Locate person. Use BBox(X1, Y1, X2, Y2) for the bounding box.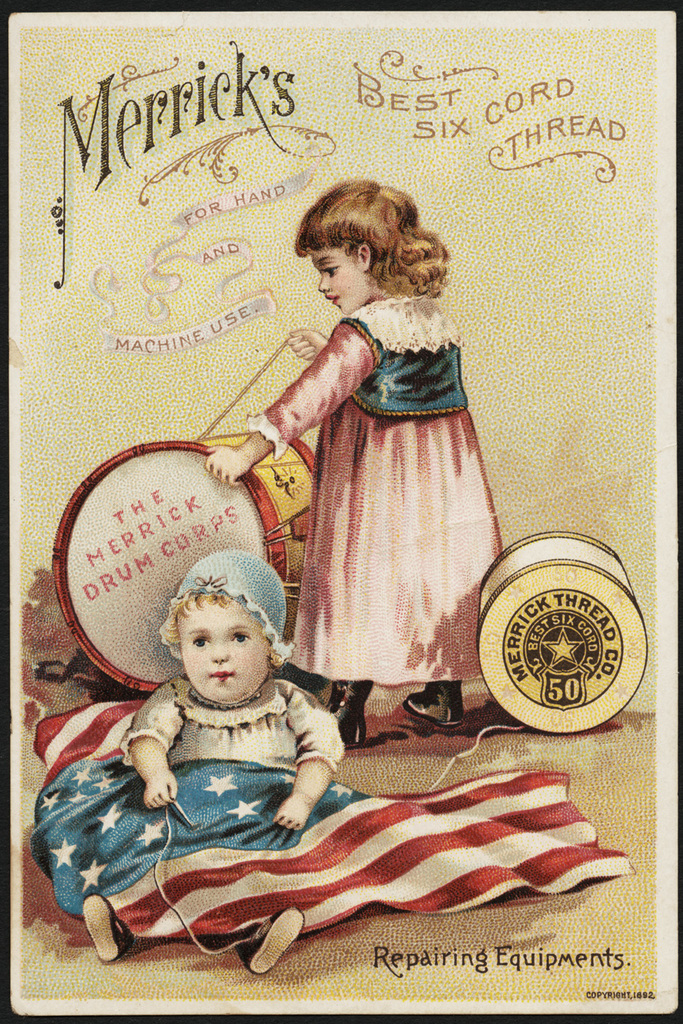
BBox(238, 180, 503, 738).
